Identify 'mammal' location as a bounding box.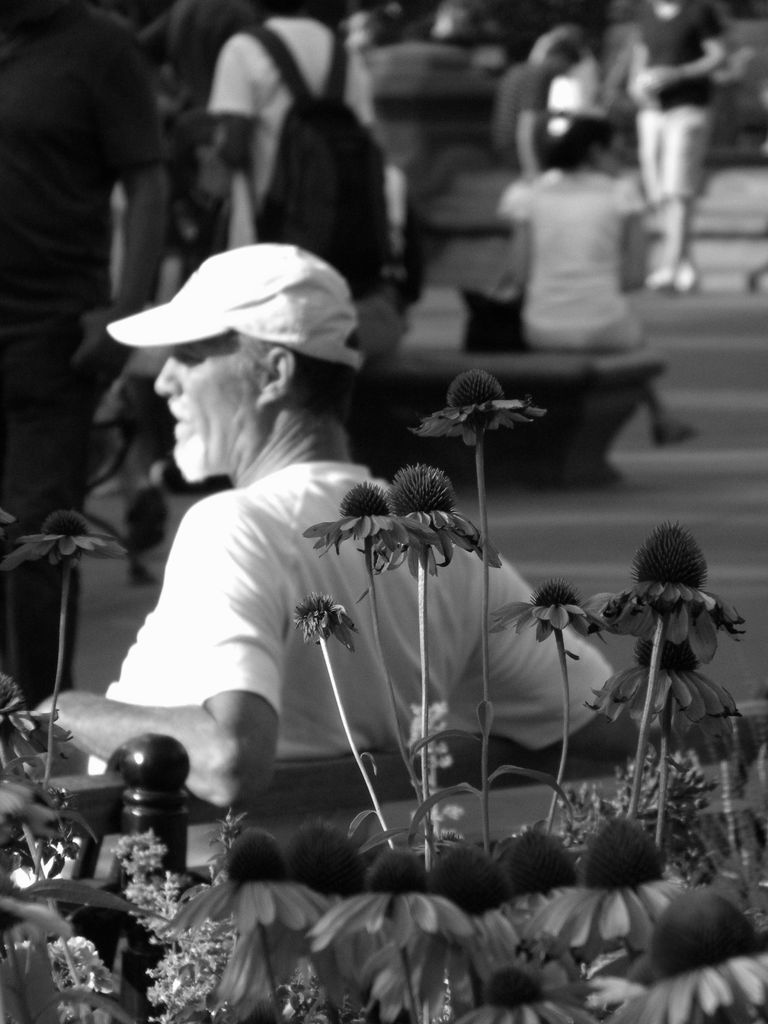
detection(500, 29, 582, 166).
